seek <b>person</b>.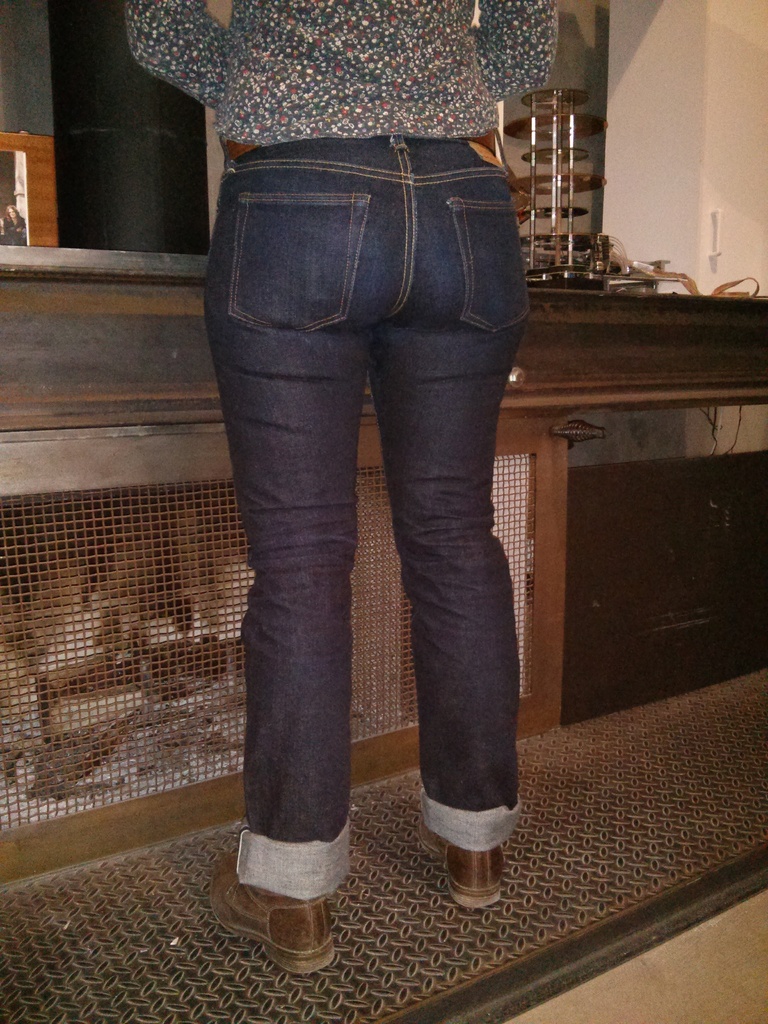
select_region(117, 0, 558, 974).
